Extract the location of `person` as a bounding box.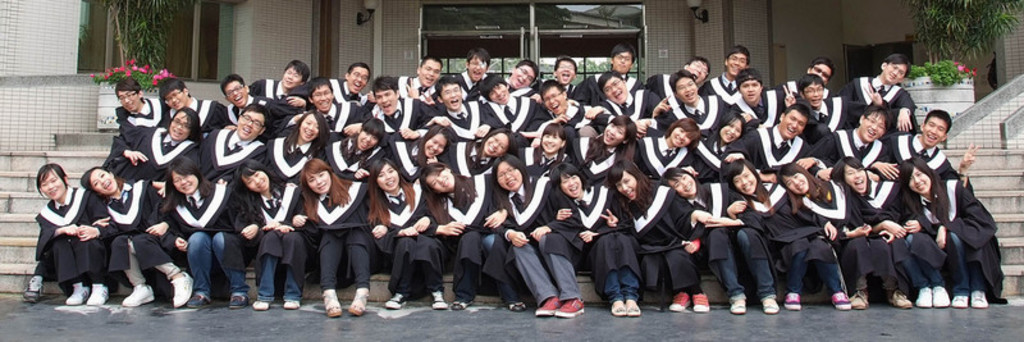
285:76:364:136.
